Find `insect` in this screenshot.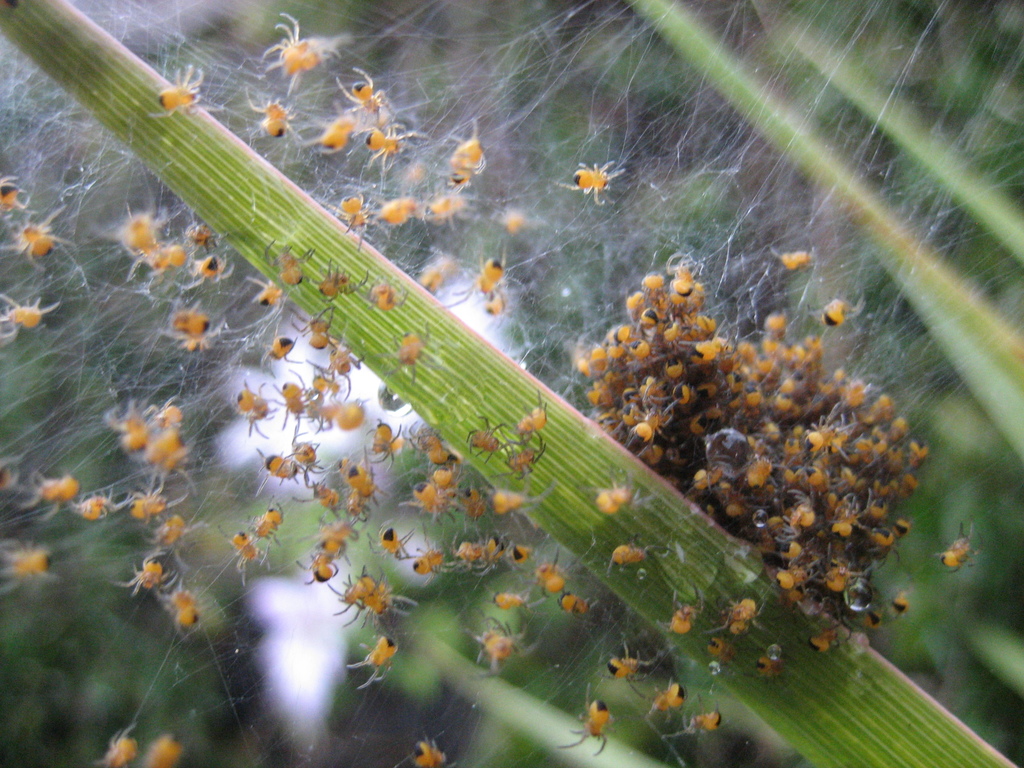
The bounding box for `insect` is (left=360, top=130, right=432, bottom=166).
